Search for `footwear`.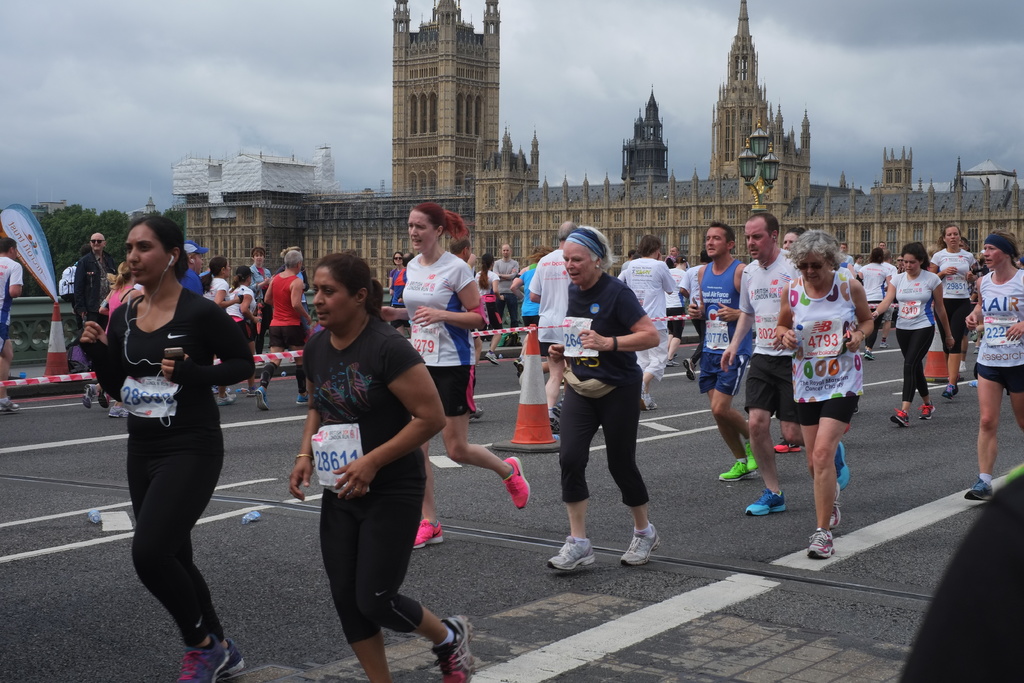
Found at {"left": 255, "top": 384, "right": 268, "bottom": 413}.
